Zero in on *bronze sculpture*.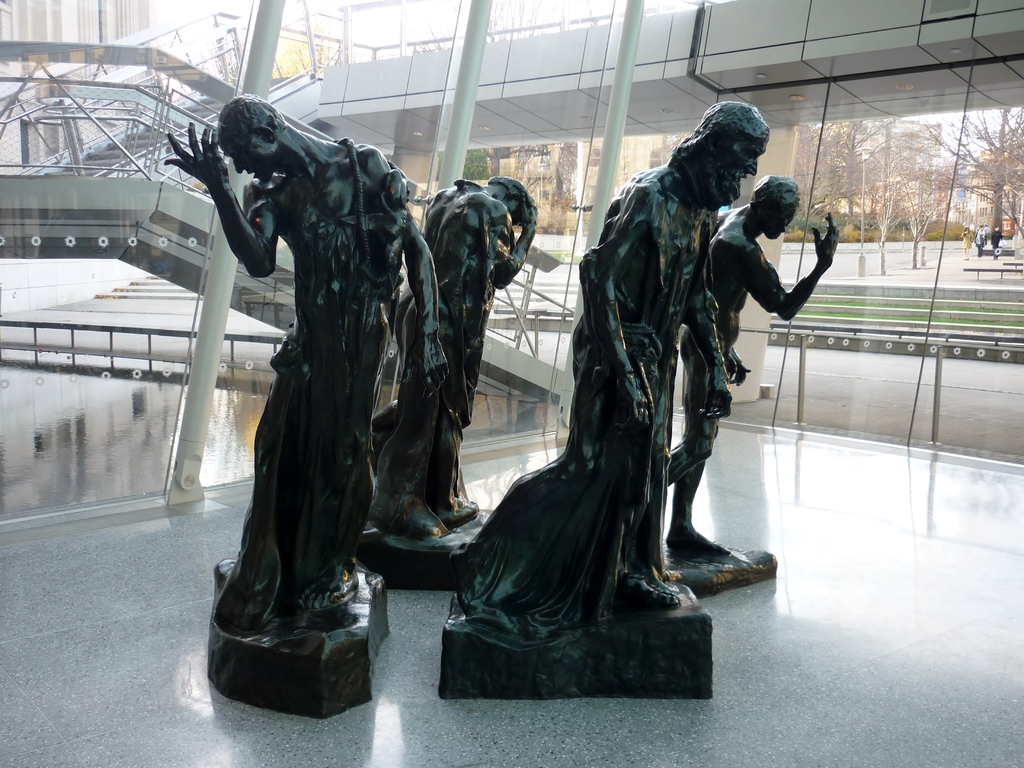
Zeroed in: detection(382, 175, 538, 537).
